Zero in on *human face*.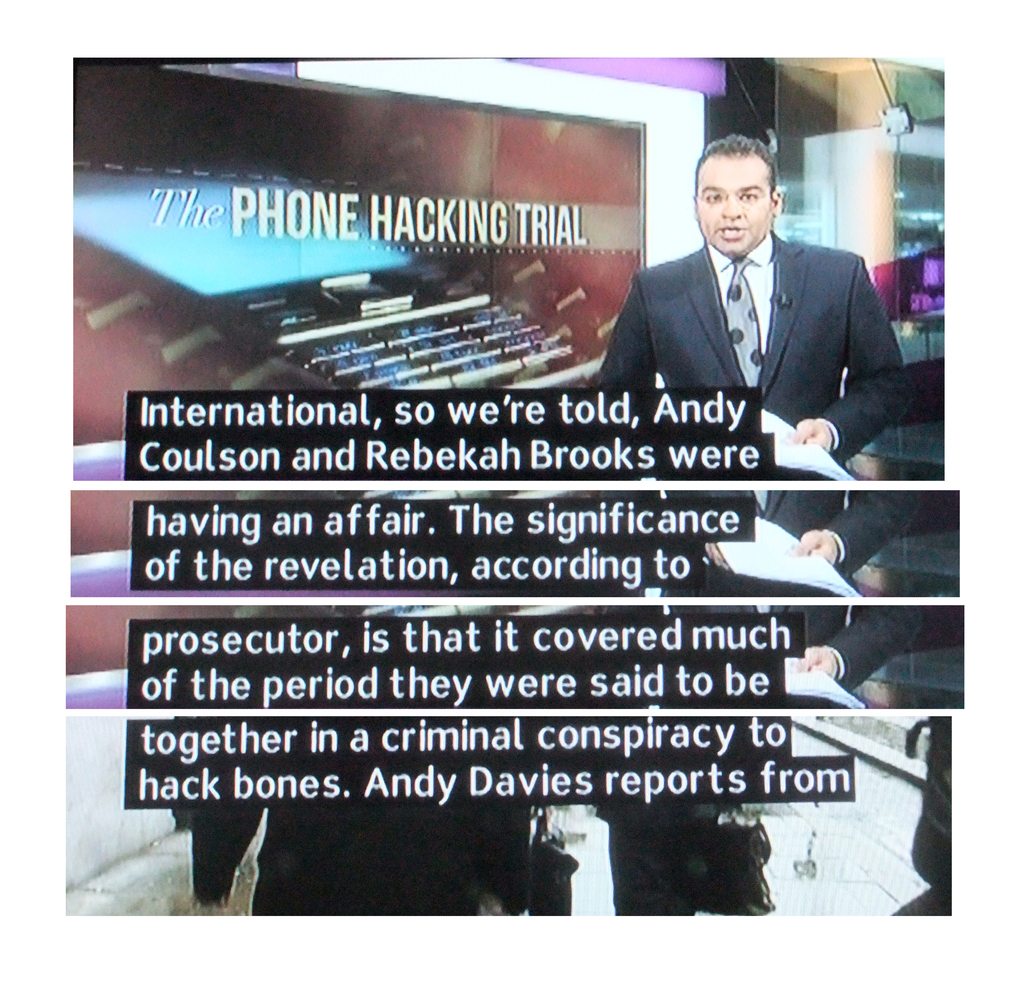
Zeroed in: locate(694, 159, 769, 259).
